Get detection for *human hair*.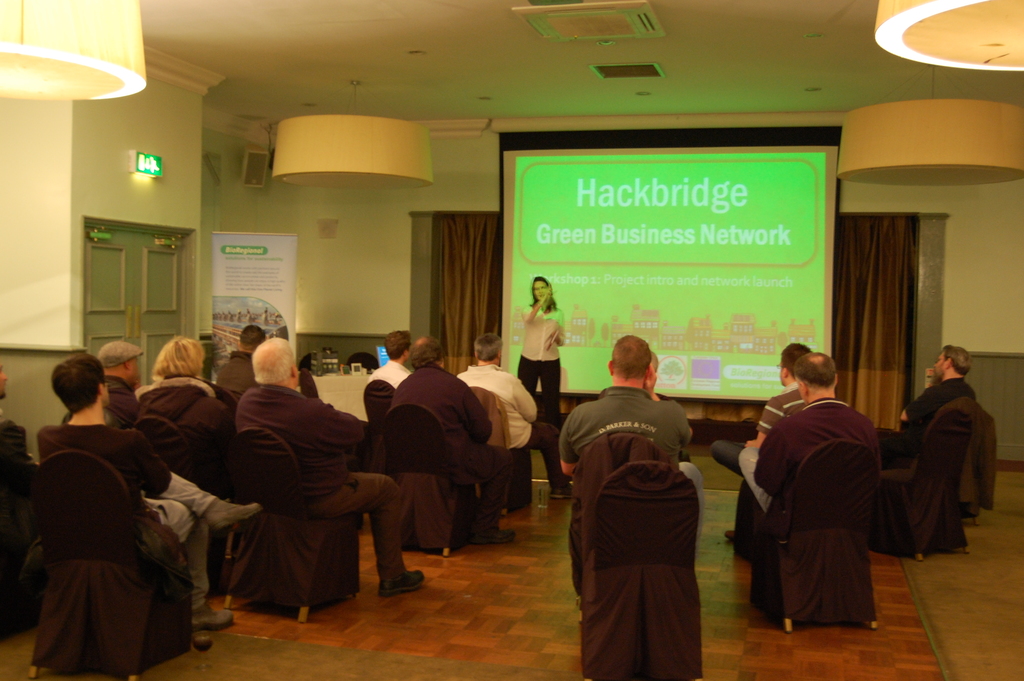
Detection: BBox(471, 333, 505, 362).
